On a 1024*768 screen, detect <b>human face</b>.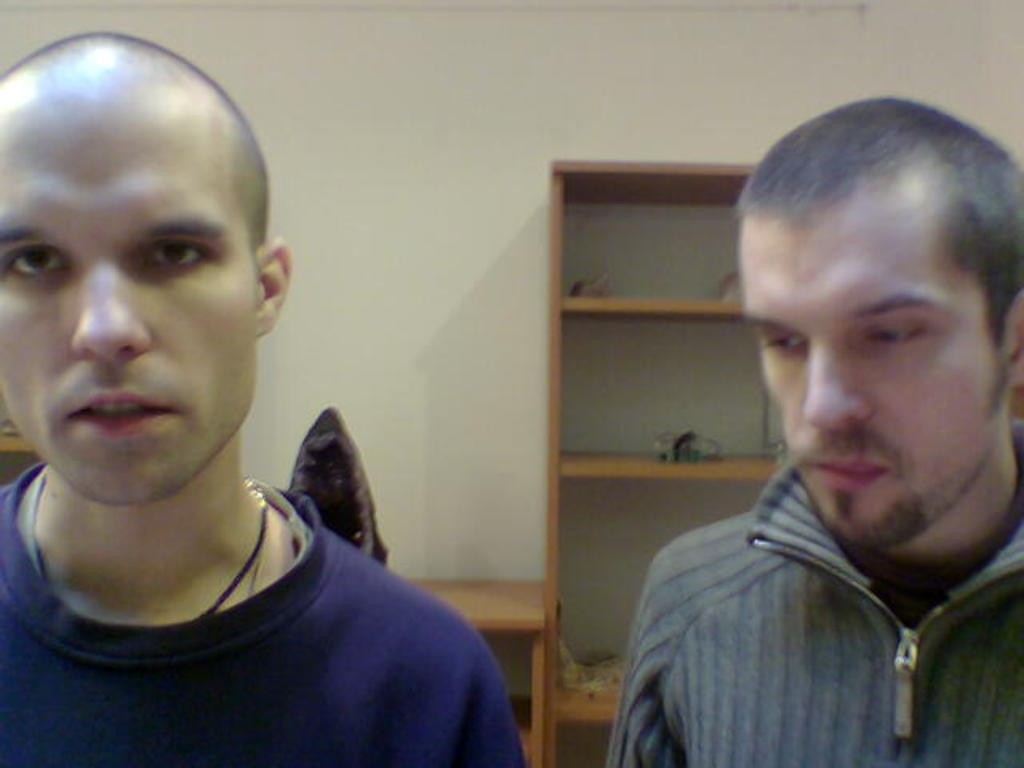
2 107 248 506.
